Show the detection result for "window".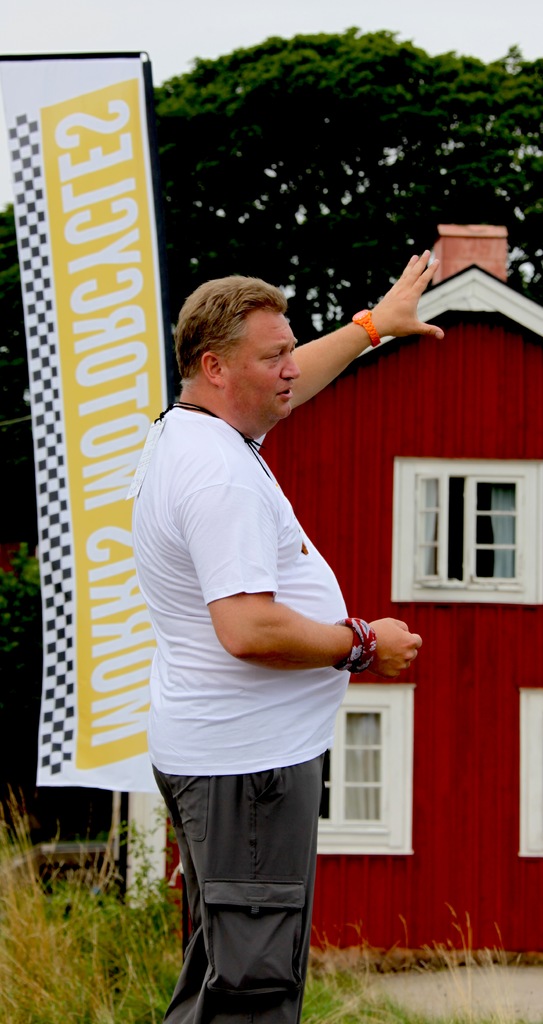
{"x1": 393, "y1": 442, "x2": 530, "y2": 596}.
